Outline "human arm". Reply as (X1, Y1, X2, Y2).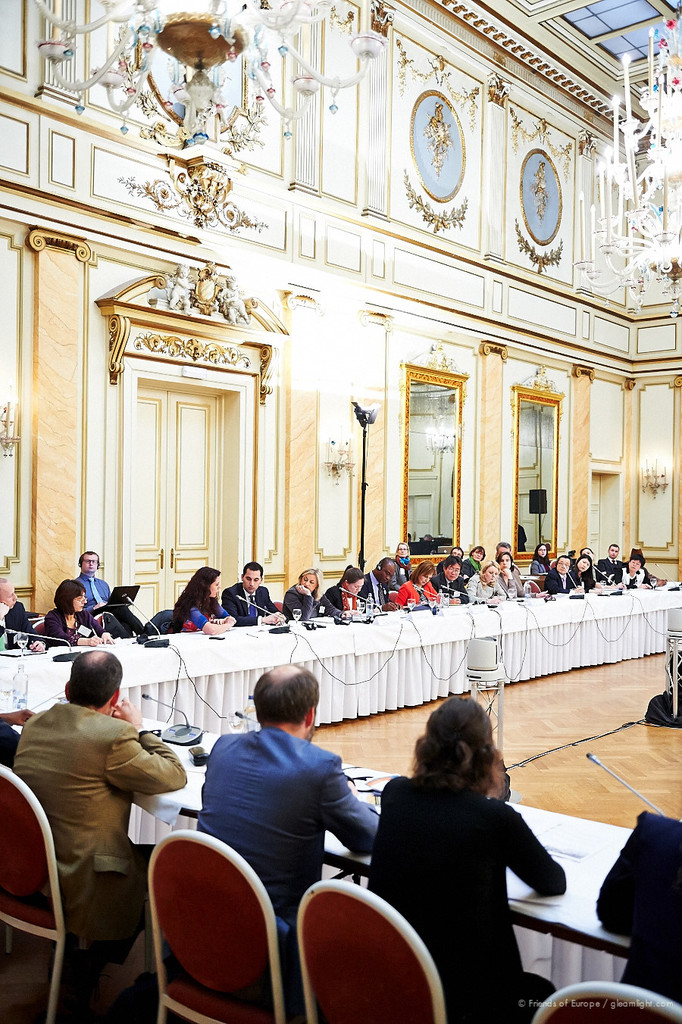
(318, 589, 343, 623).
